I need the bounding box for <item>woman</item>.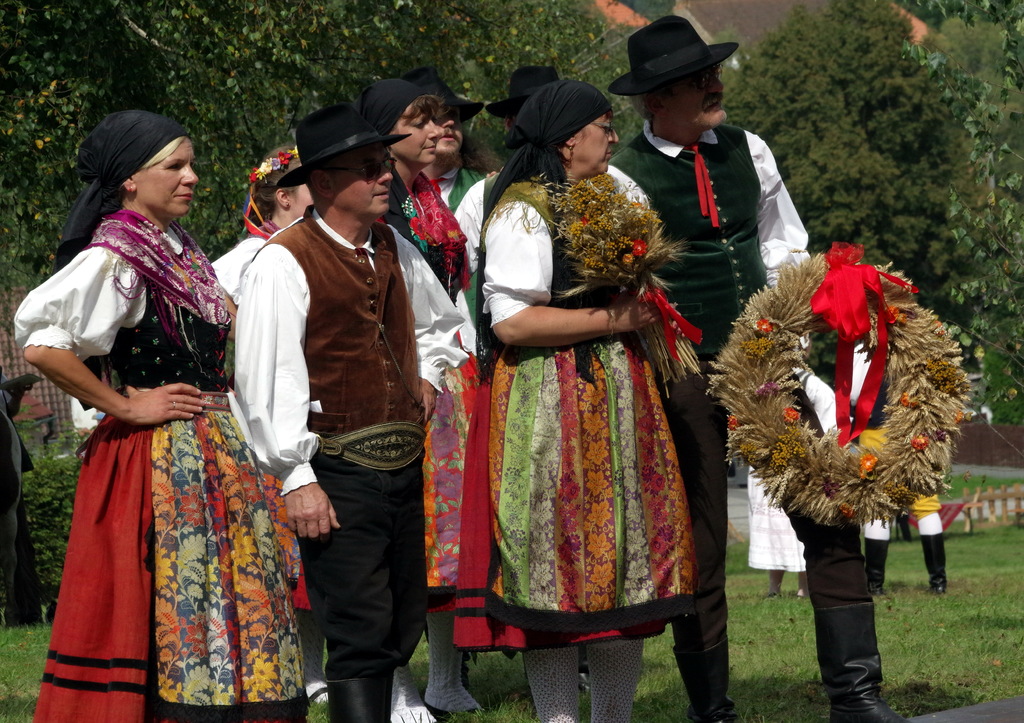
Here it is: pyautogui.locateOnScreen(359, 72, 484, 722).
